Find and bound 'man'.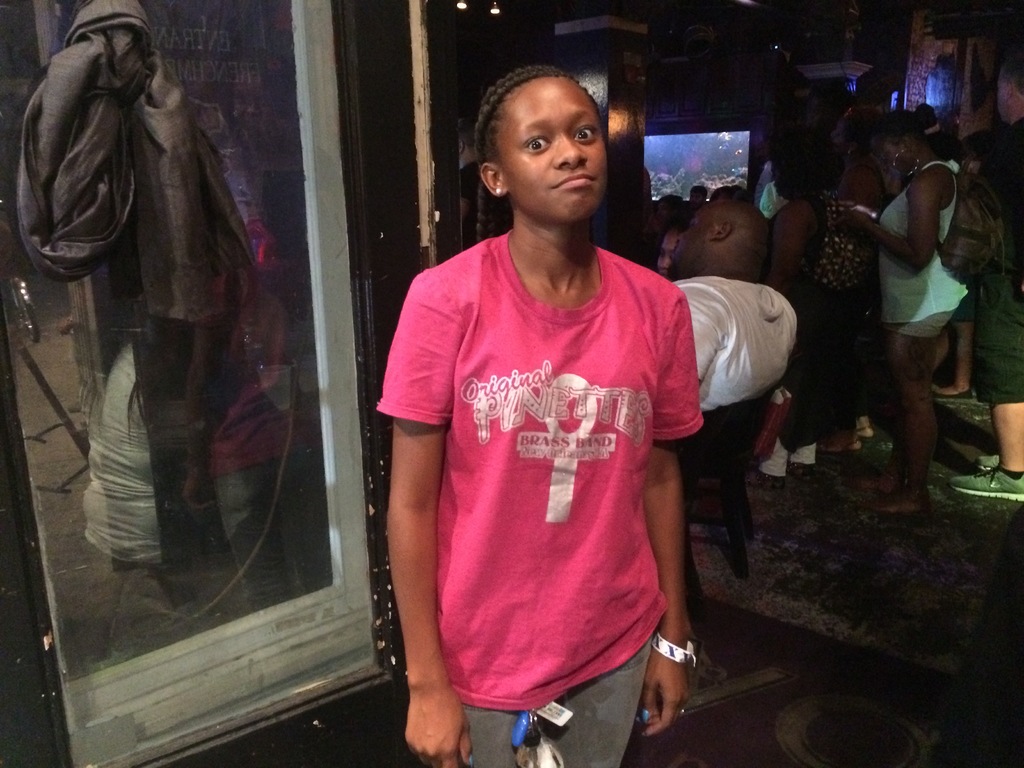
Bound: left=947, top=50, right=1023, bottom=496.
